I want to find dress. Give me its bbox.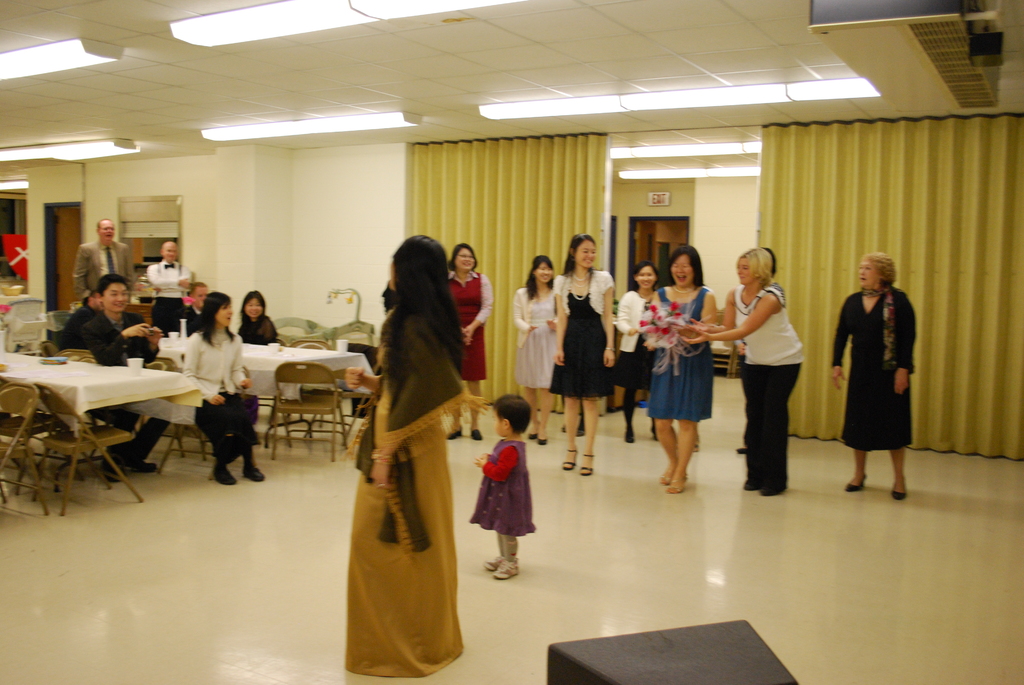
[left=552, top=288, right=605, bottom=403].
